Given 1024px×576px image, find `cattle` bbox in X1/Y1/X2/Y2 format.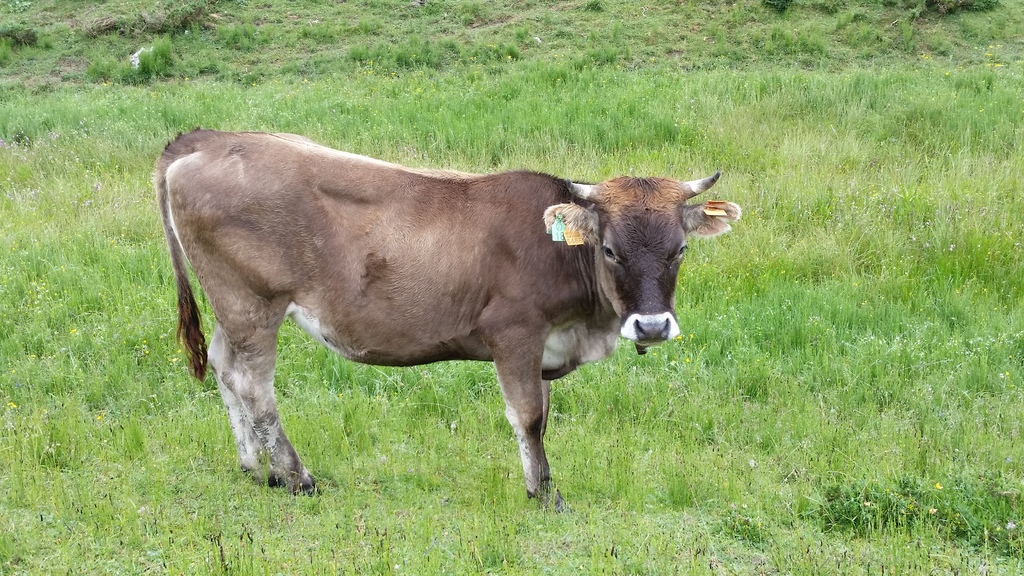
161/130/733/489.
